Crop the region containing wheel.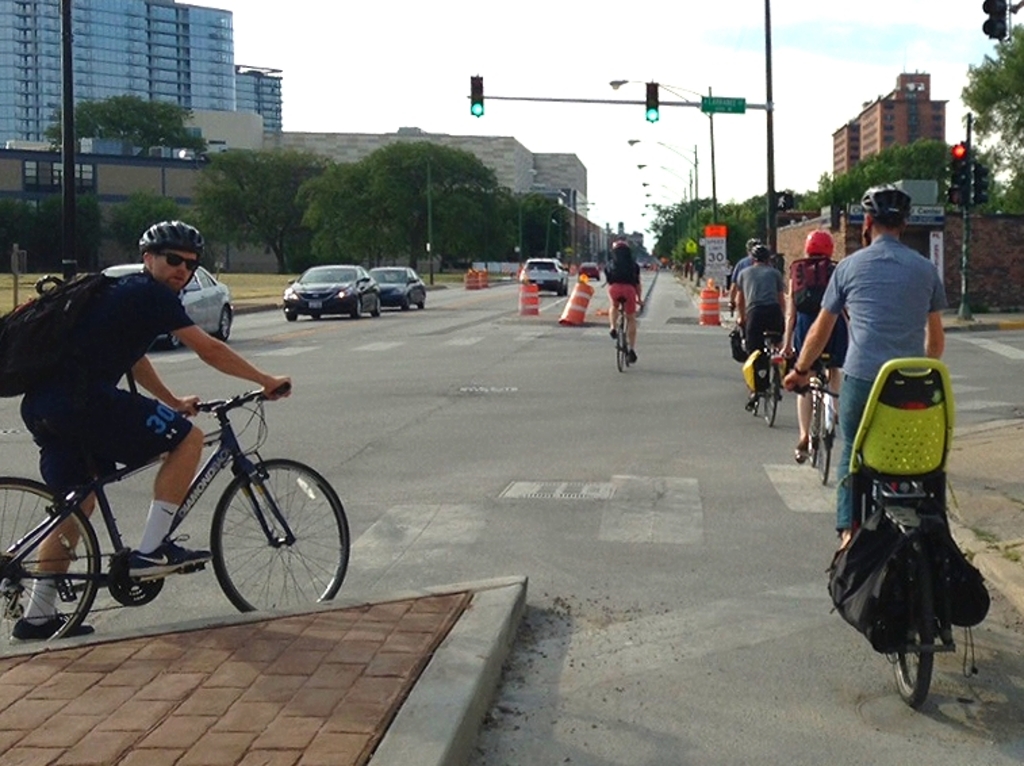
Crop region: 354 300 363 318.
